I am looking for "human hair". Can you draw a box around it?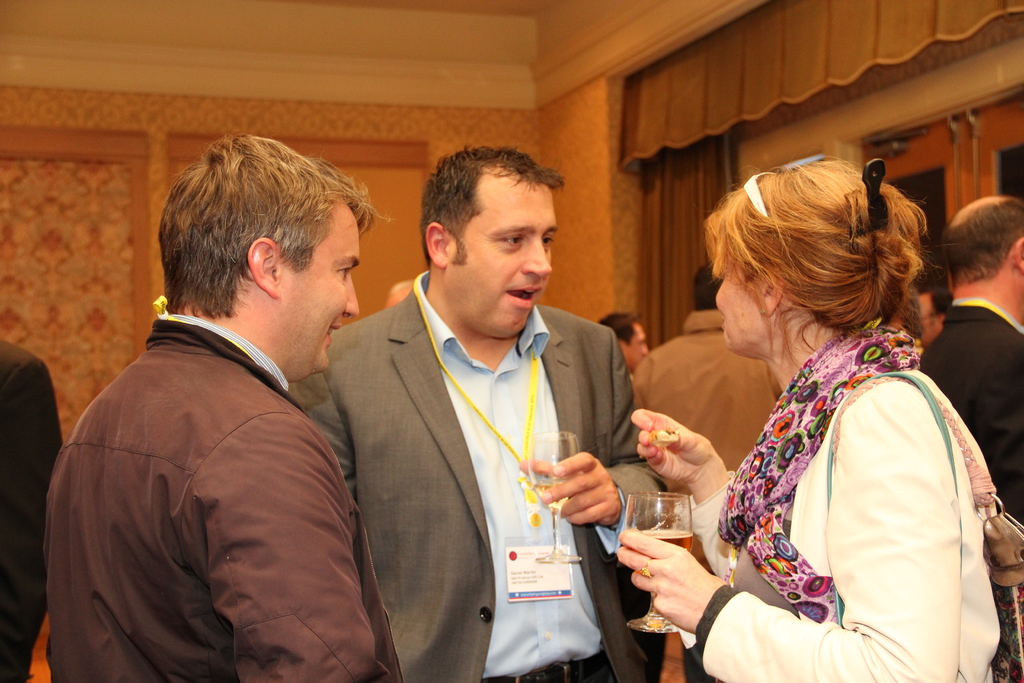
Sure, the bounding box is Rect(685, 174, 932, 363).
